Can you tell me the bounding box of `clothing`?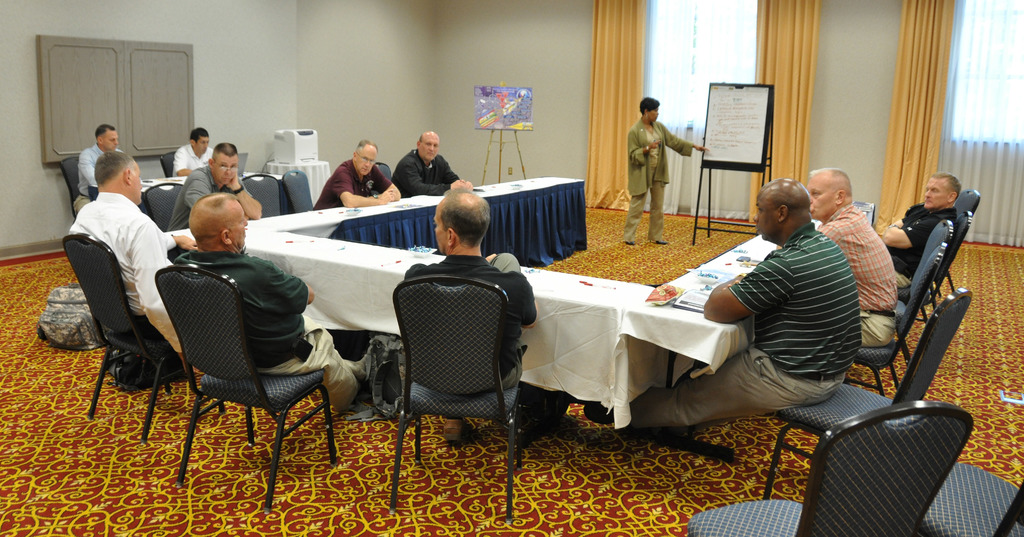
box(319, 161, 392, 207).
